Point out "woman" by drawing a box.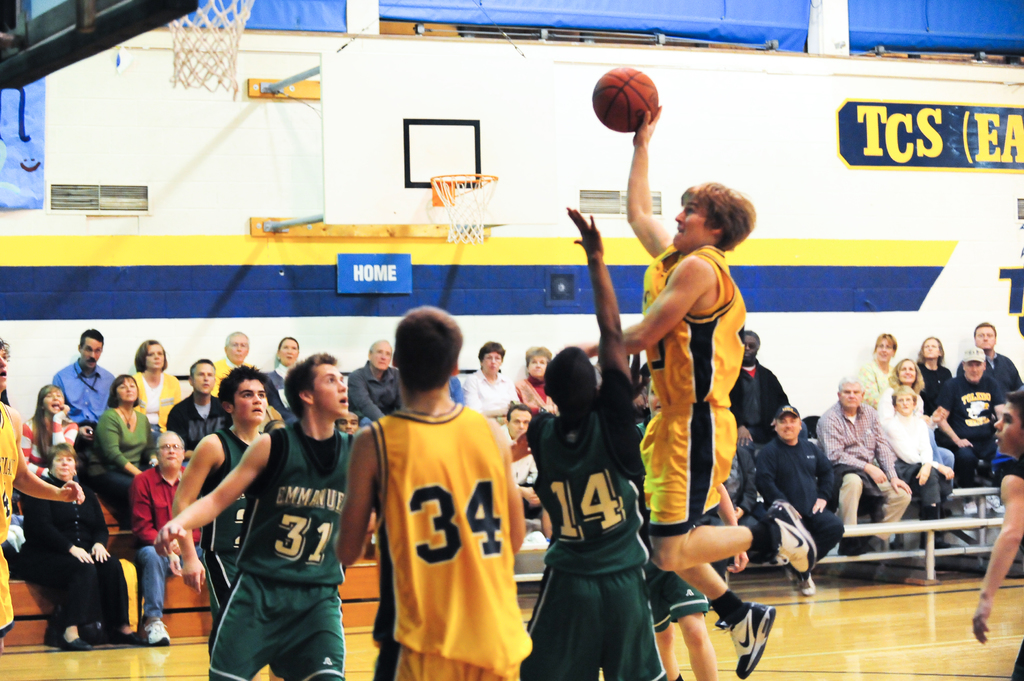
{"left": 885, "top": 381, "right": 954, "bottom": 549}.
